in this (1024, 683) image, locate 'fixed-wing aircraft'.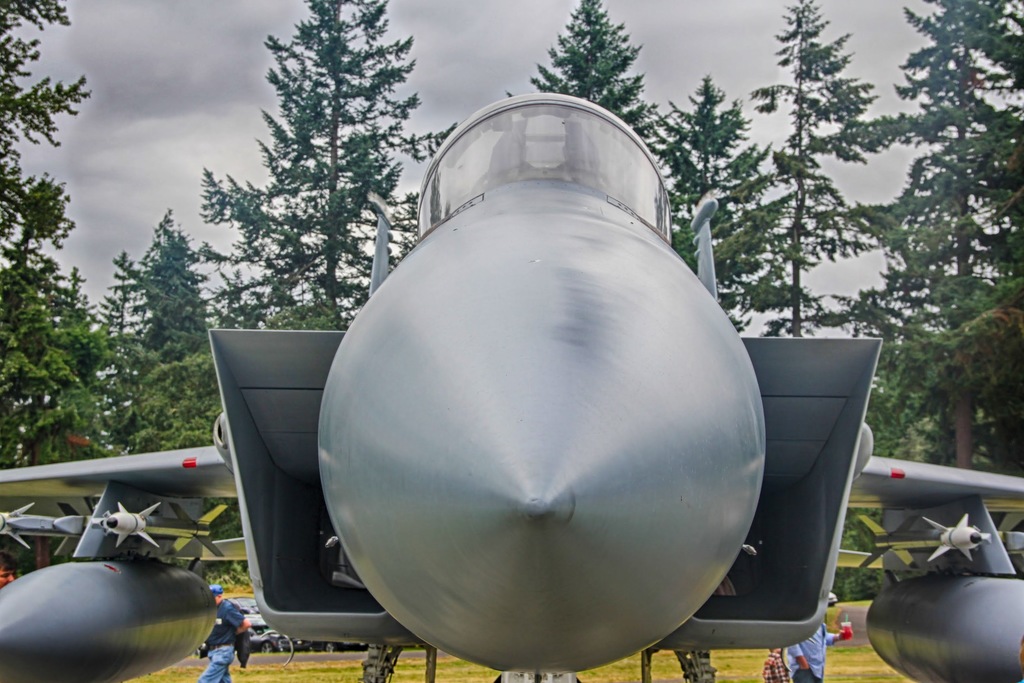
Bounding box: select_region(0, 91, 1023, 682).
